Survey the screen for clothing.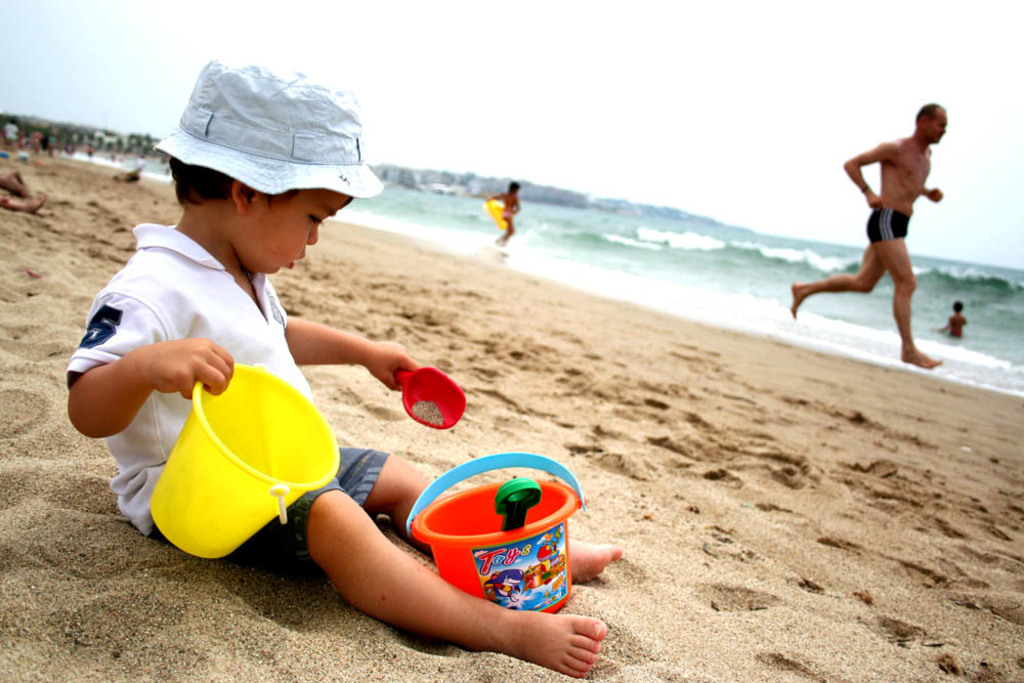
Survey found: bbox(63, 226, 380, 566).
